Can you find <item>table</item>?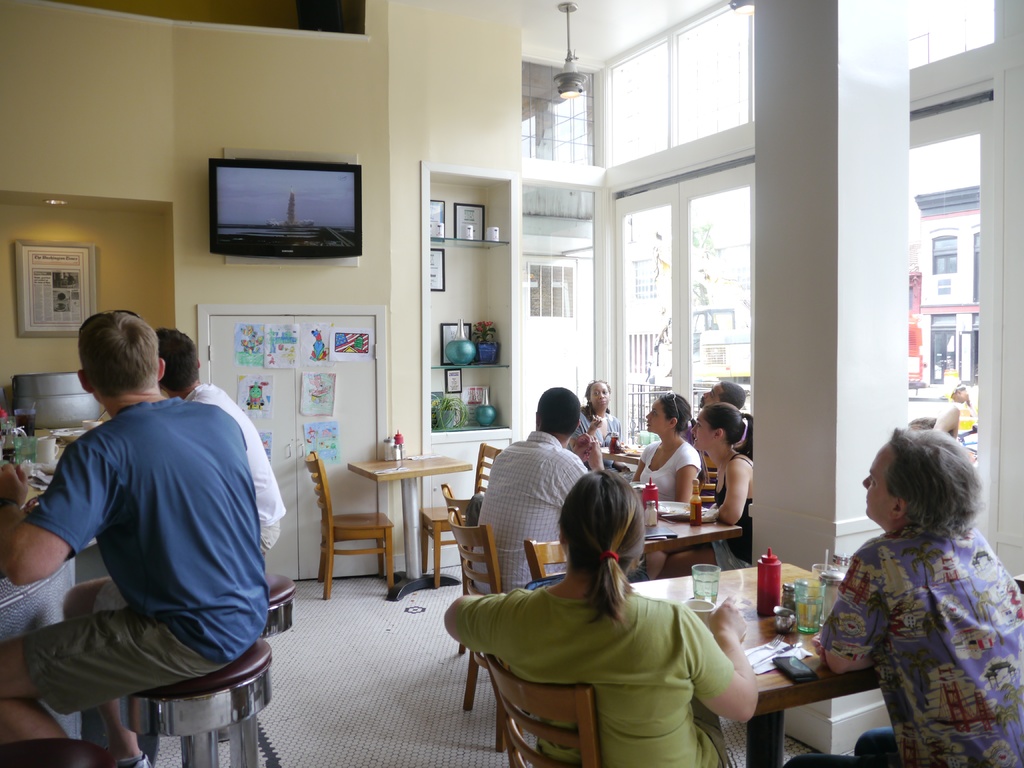
Yes, bounding box: (x1=645, y1=502, x2=740, y2=545).
